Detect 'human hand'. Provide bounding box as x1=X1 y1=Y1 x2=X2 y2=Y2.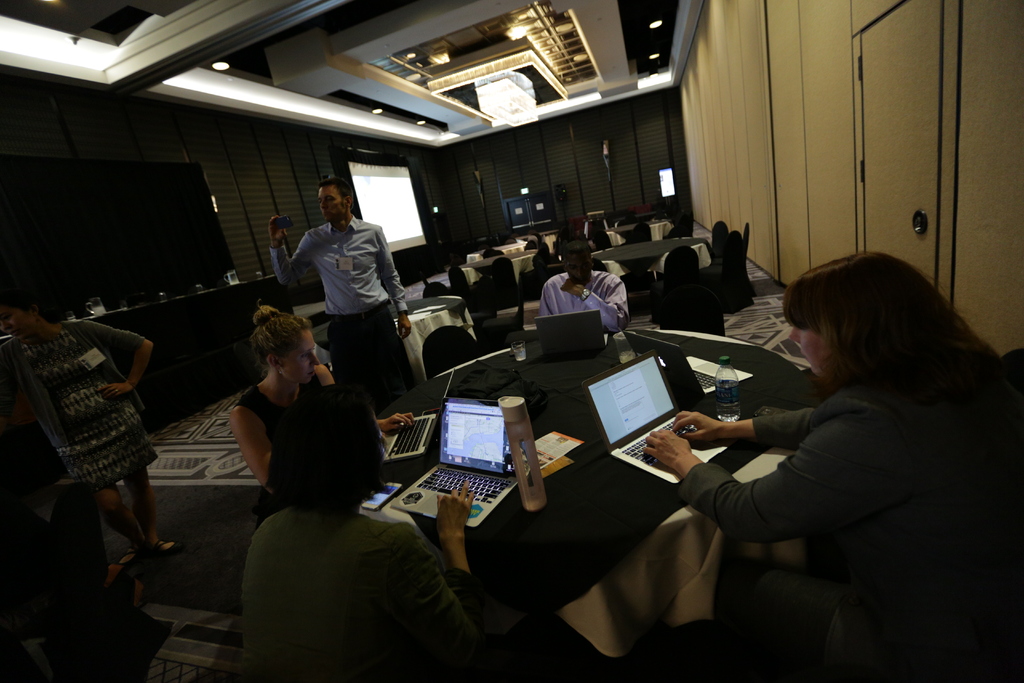
x1=644 y1=425 x2=695 y2=470.
